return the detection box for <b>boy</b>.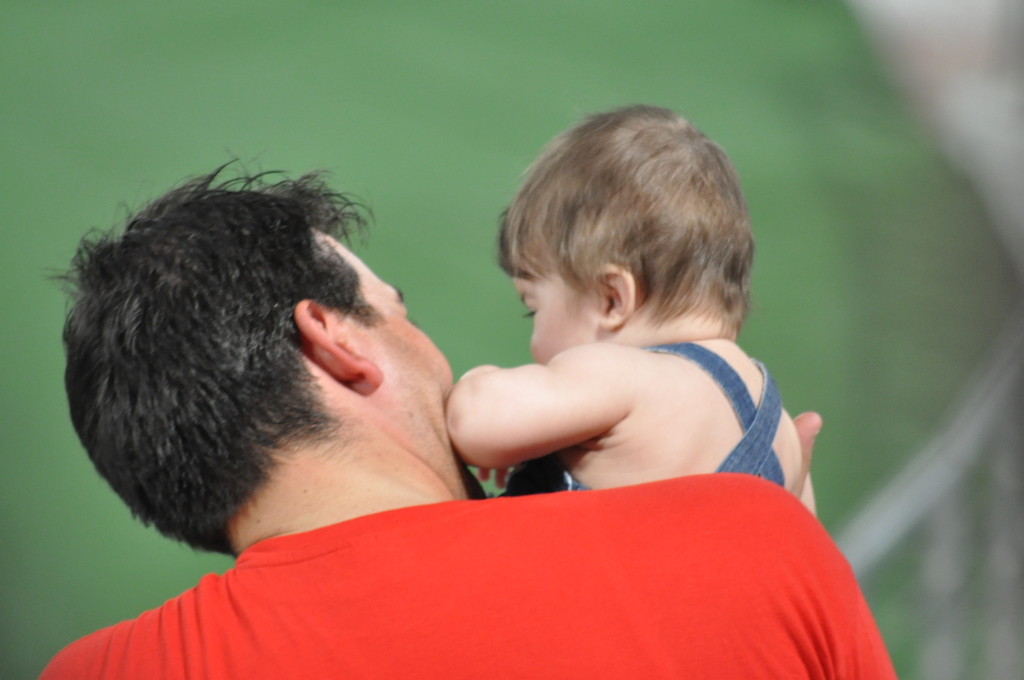
l=442, t=102, r=797, b=505.
